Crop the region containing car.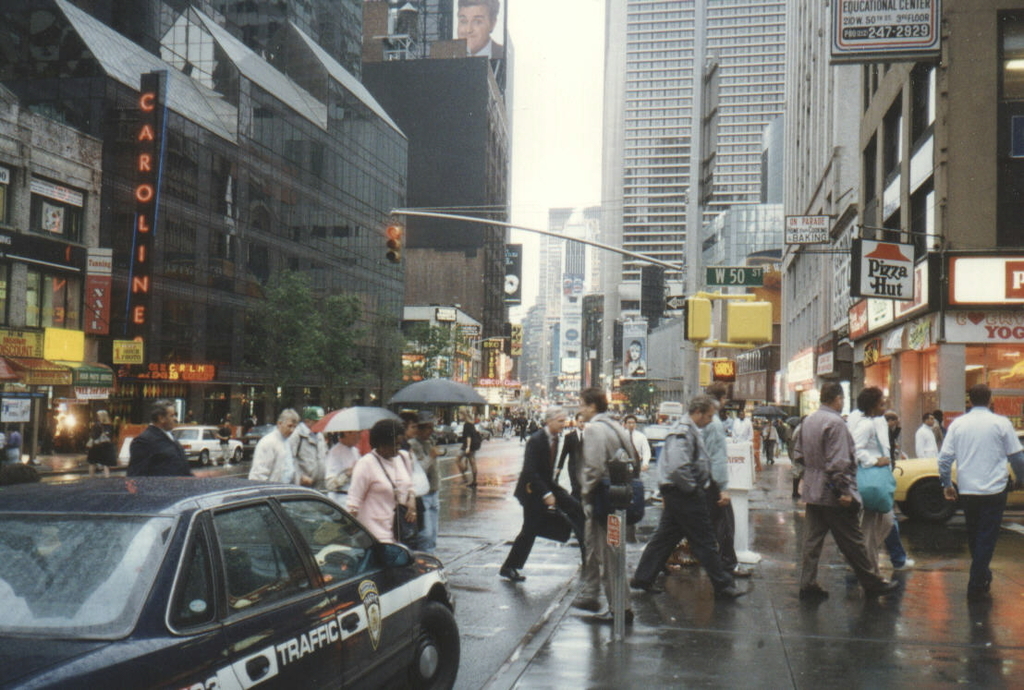
Crop region: 171,426,243,466.
